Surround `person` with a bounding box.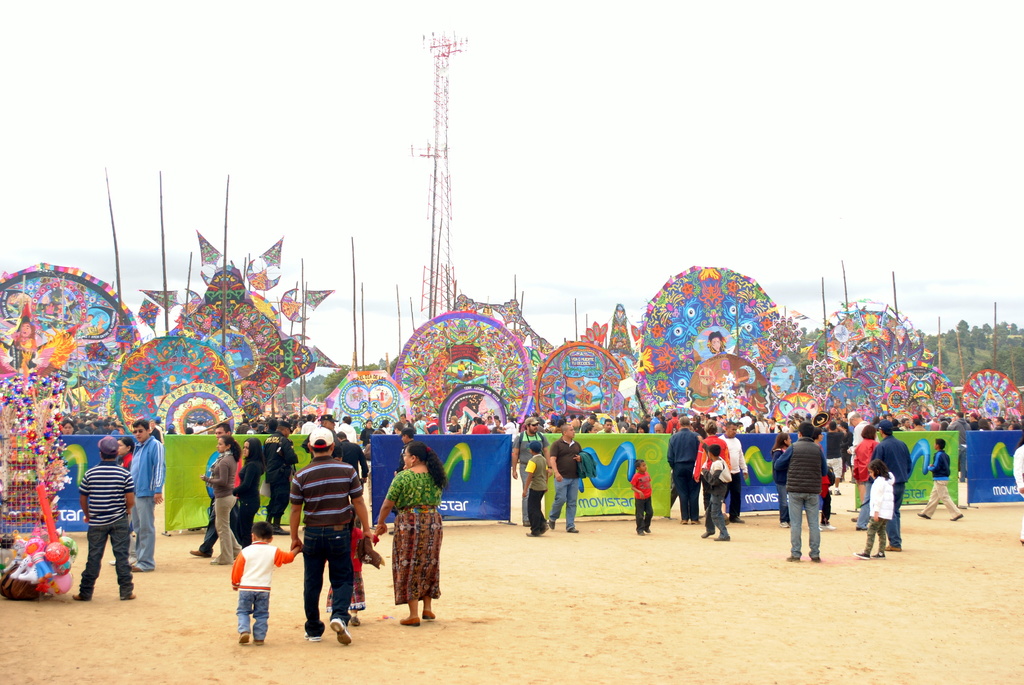
<bbox>504, 415, 546, 526</bbox>.
